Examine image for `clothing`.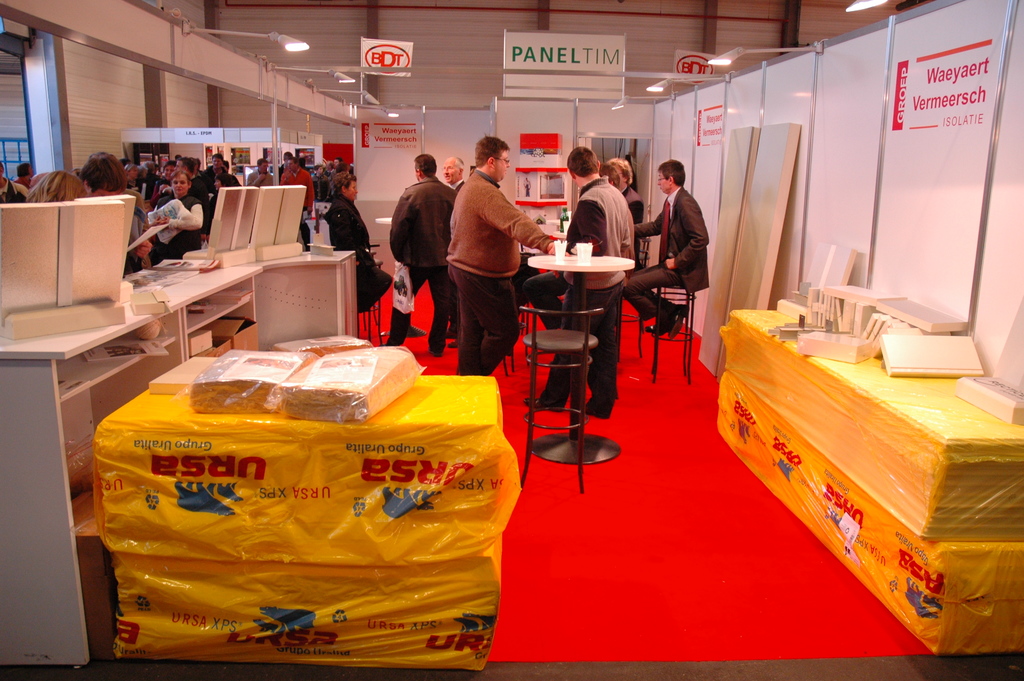
Examination result: <region>543, 167, 637, 406</region>.
